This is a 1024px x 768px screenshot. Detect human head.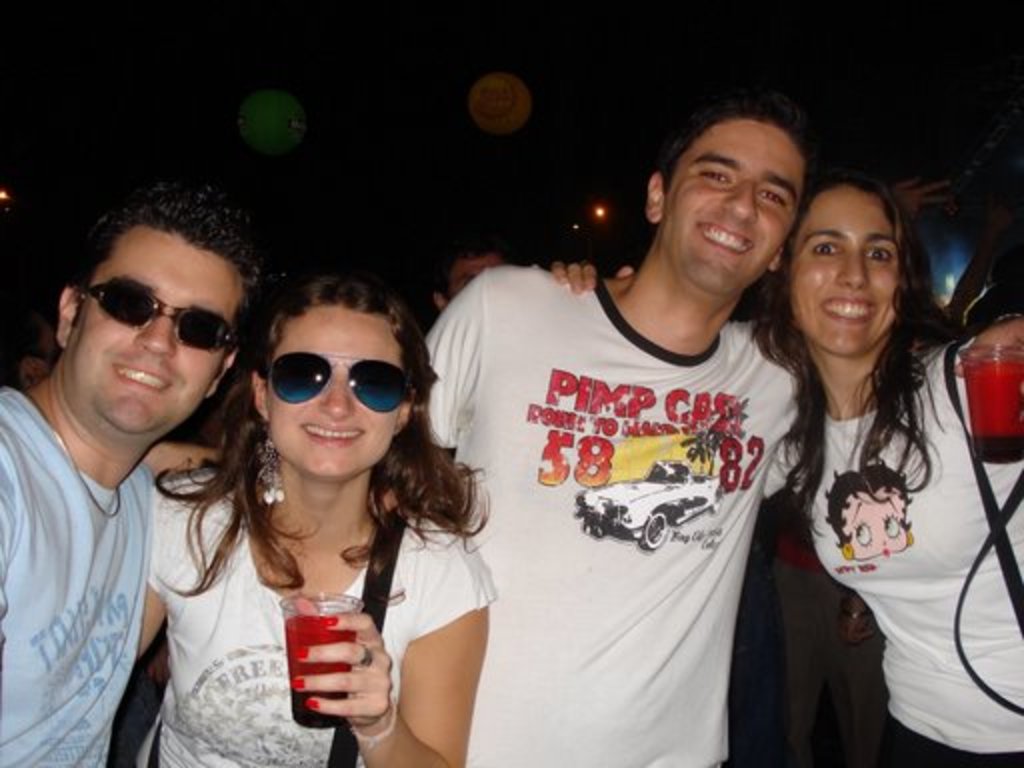
50:178:264:452.
